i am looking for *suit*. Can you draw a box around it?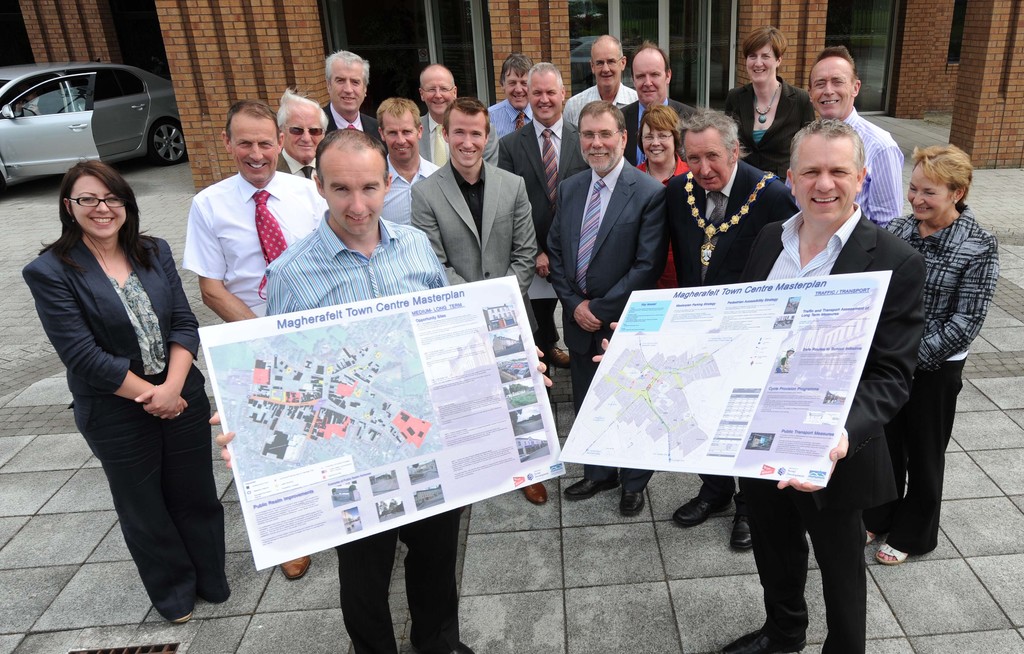
Sure, the bounding box is (621,92,701,167).
